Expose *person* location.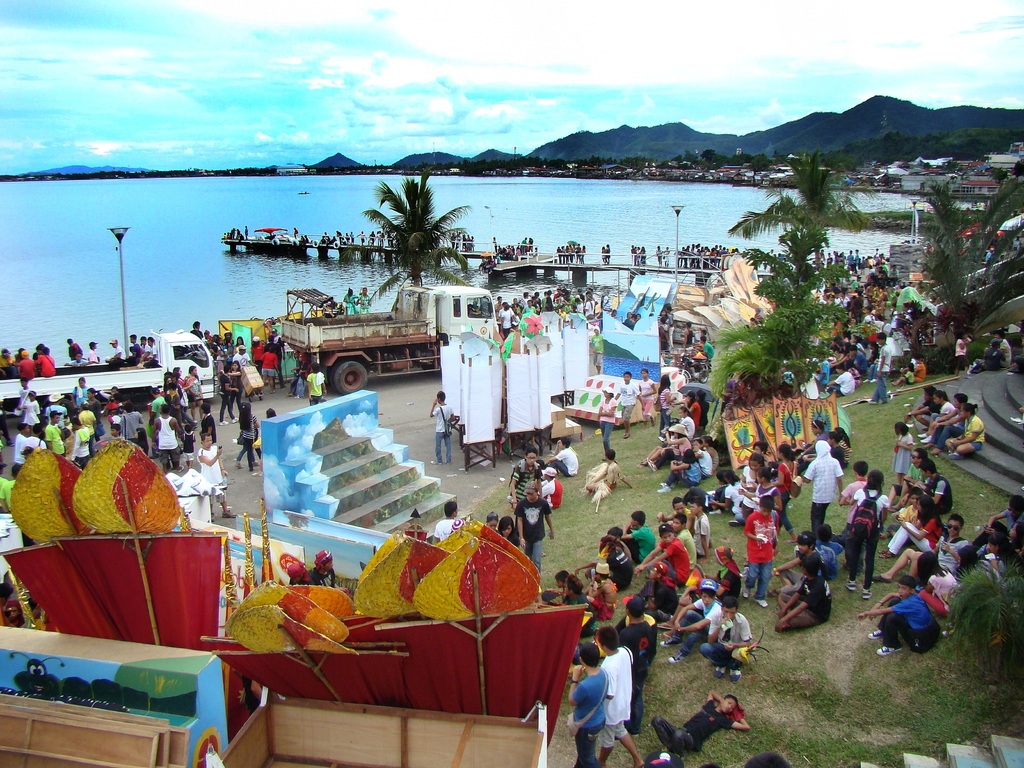
Exposed at <region>868, 509, 975, 586</region>.
